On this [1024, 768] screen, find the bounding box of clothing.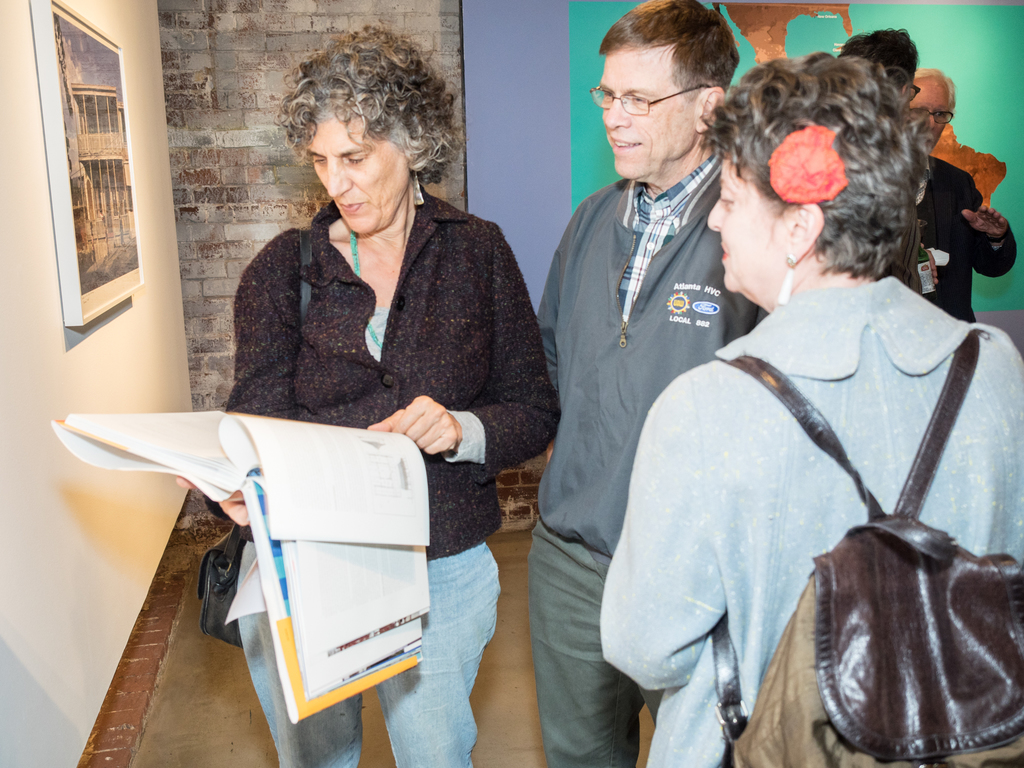
Bounding box: (535,145,769,767).
